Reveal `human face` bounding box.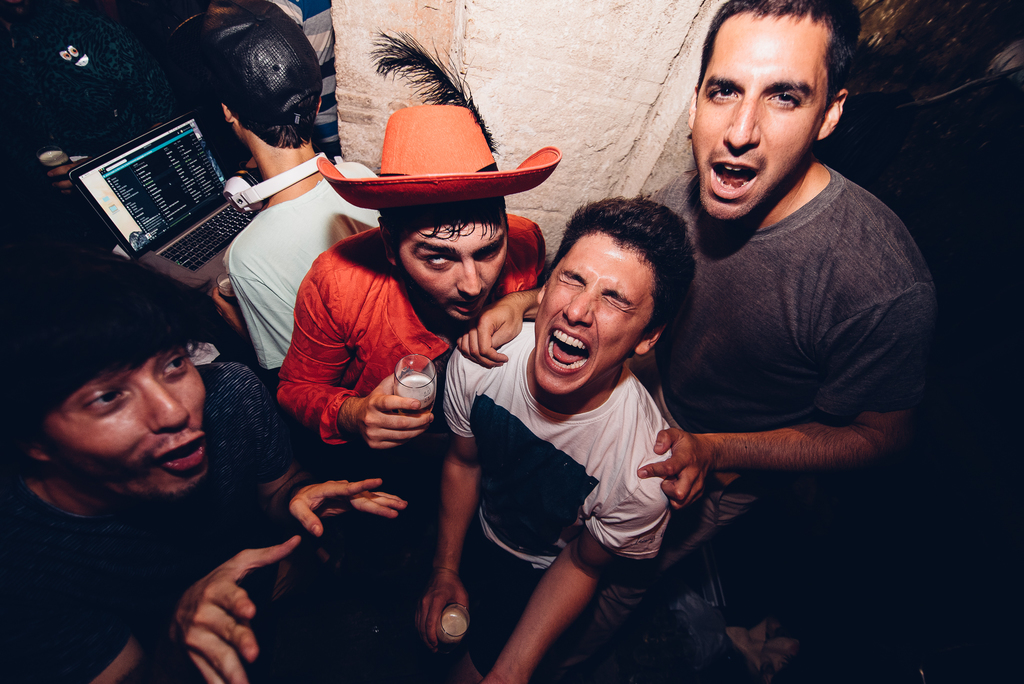
Revealed: <bbox>695, 7, 828, 221</bbox>.
